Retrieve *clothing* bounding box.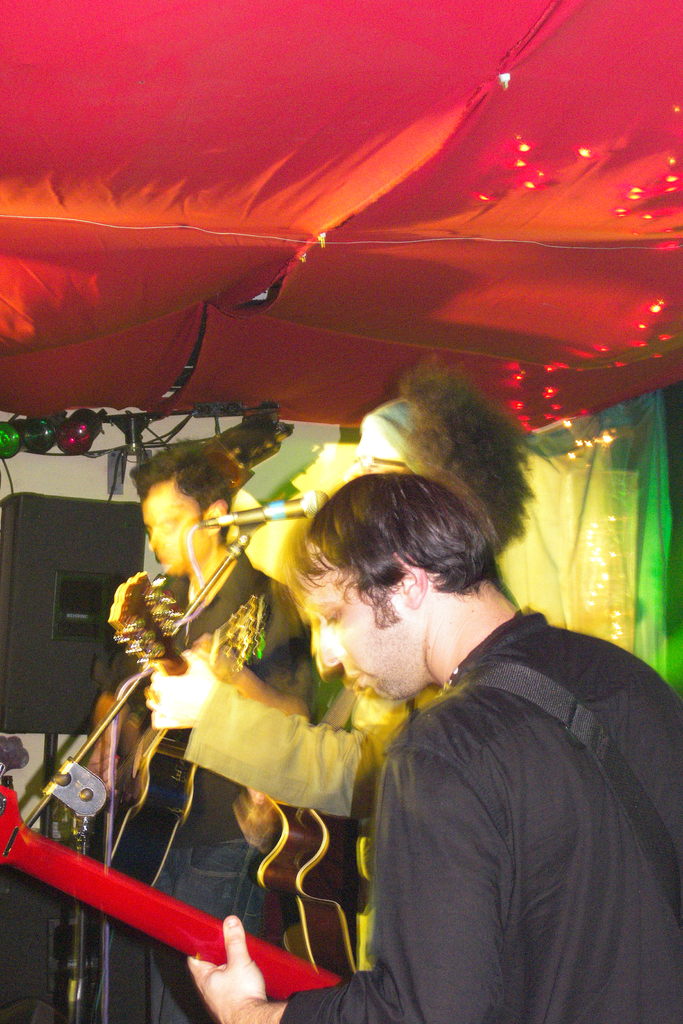
Bounding box: Rect(103, 536, 401, 1016).
